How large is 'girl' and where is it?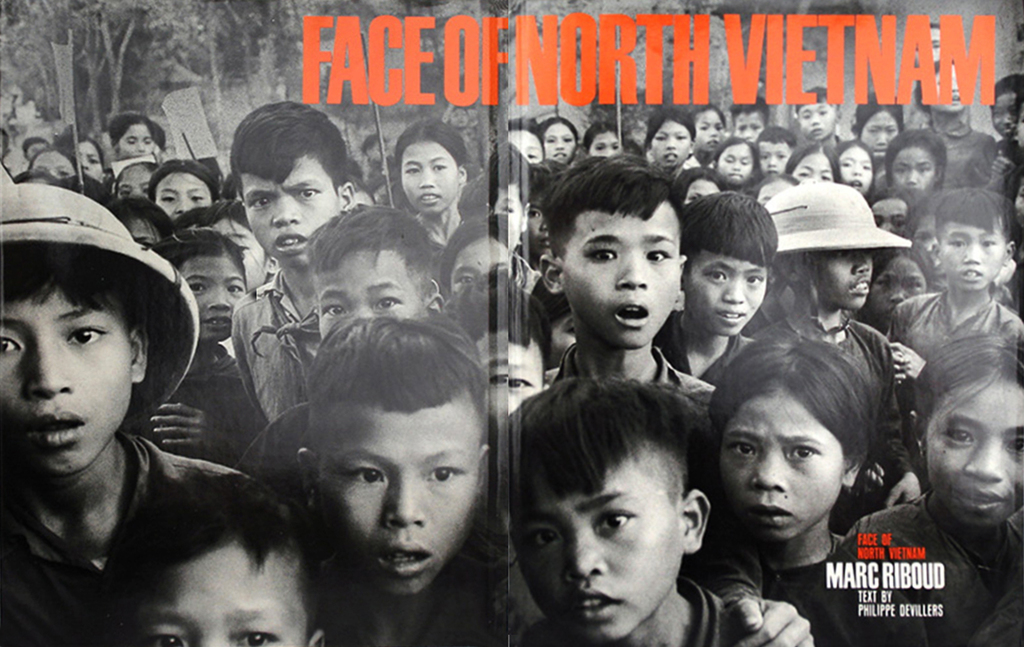
Bounding box: [108, 110, 155, 157].
